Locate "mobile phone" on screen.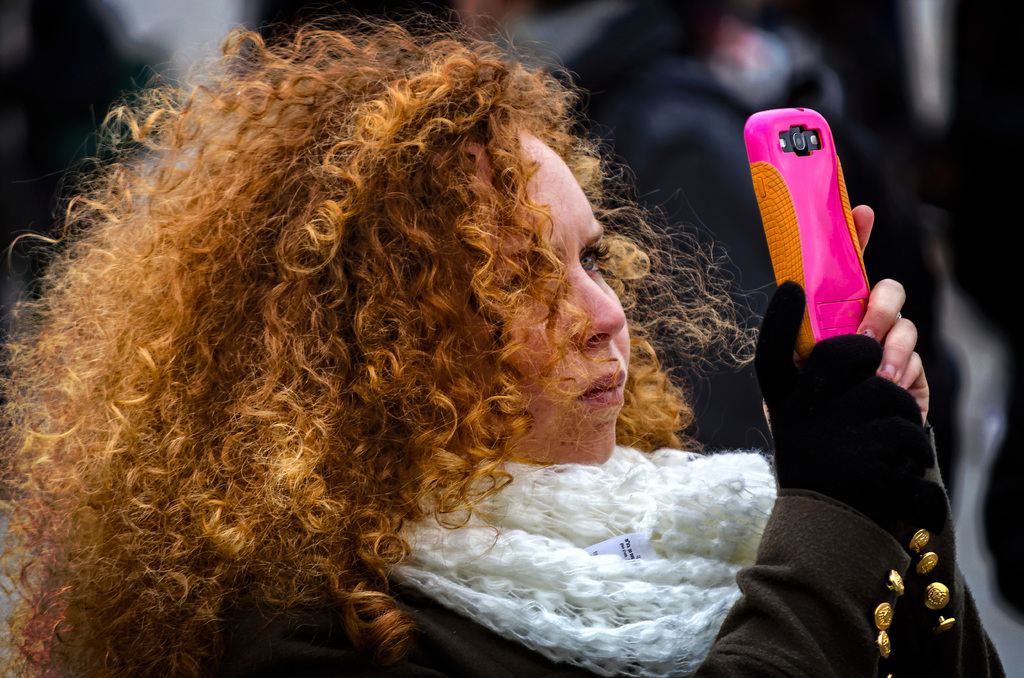
On screen at detection(720, 104, 918, 545).
